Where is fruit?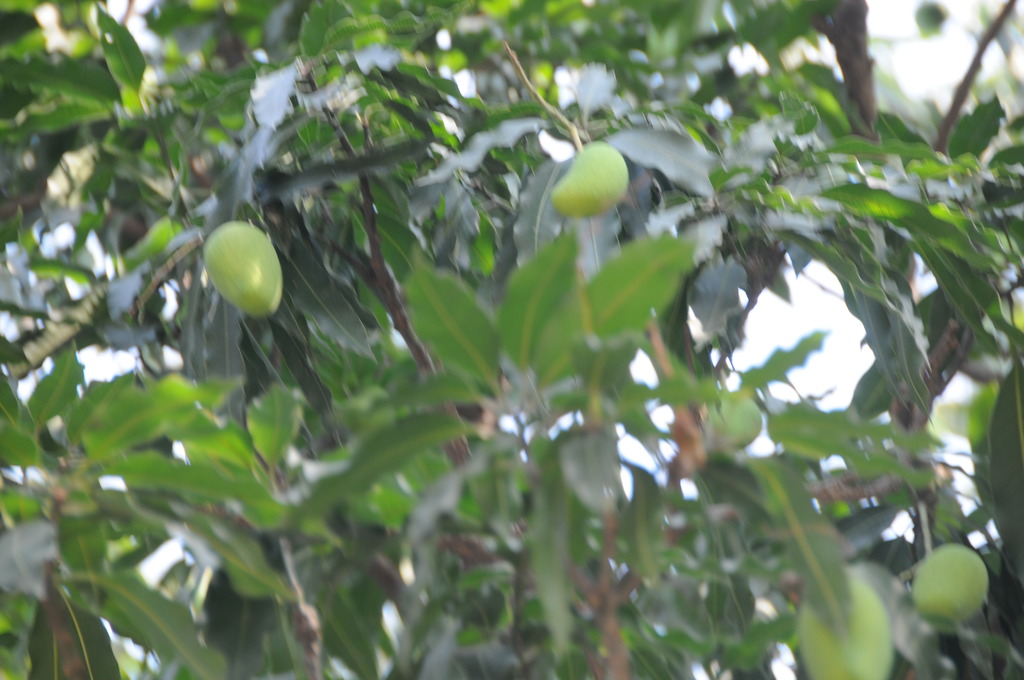
552/140/628/218.
